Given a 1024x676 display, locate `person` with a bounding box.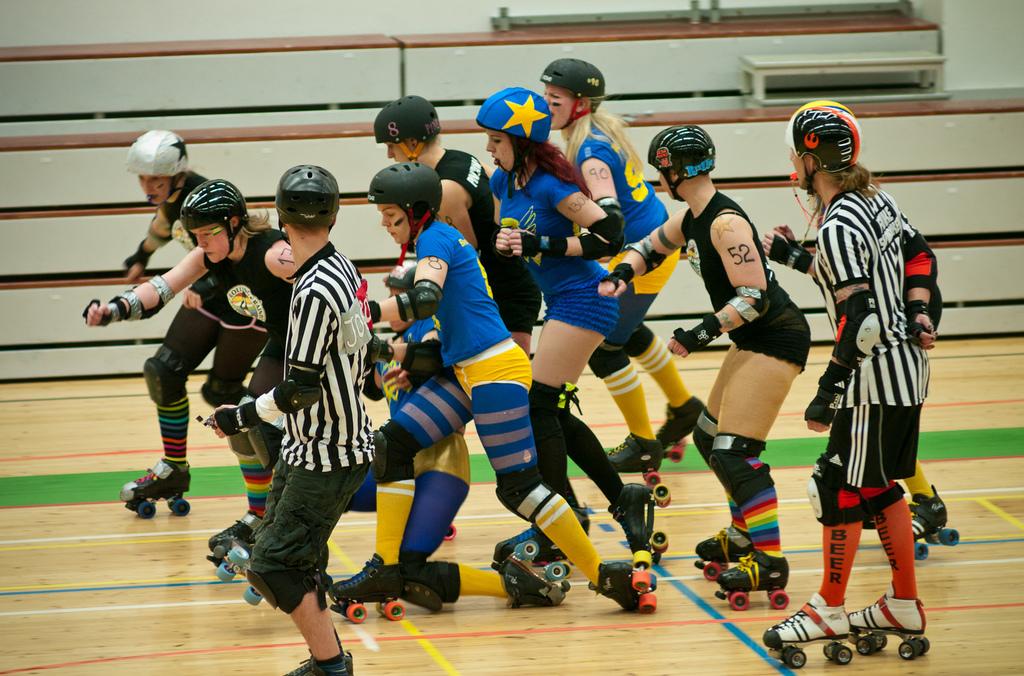
Located: left=382, top=138, right=537, bottom=545.
